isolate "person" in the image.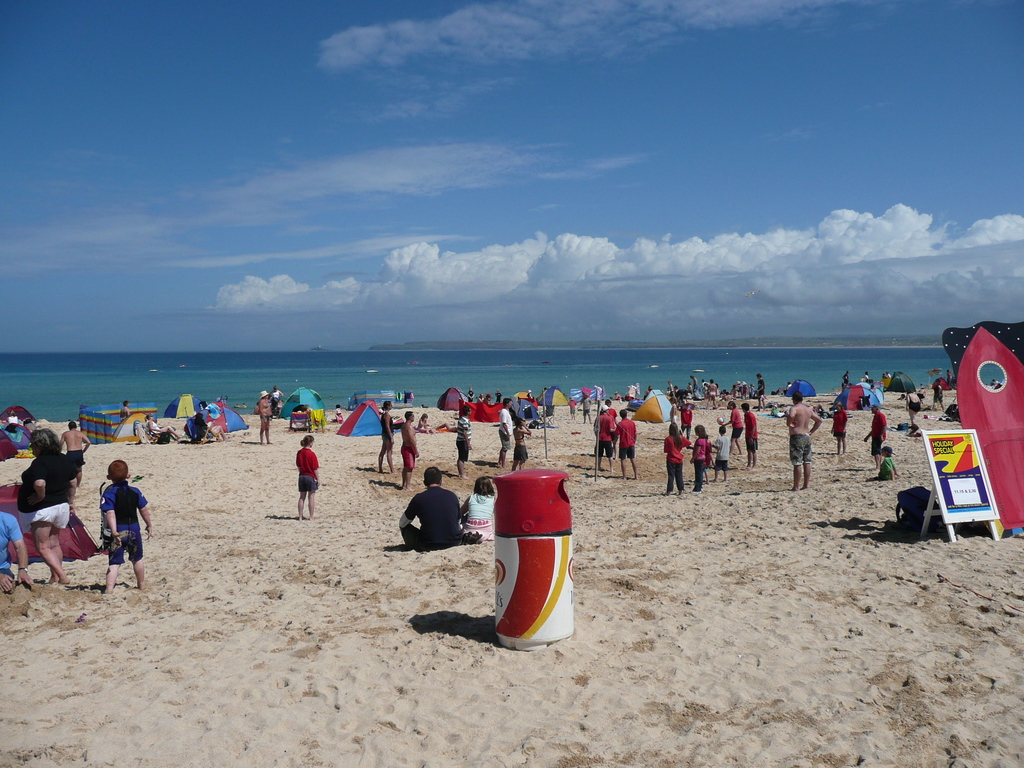
Isolated region: bbox=[740, 404, 758, 468].
